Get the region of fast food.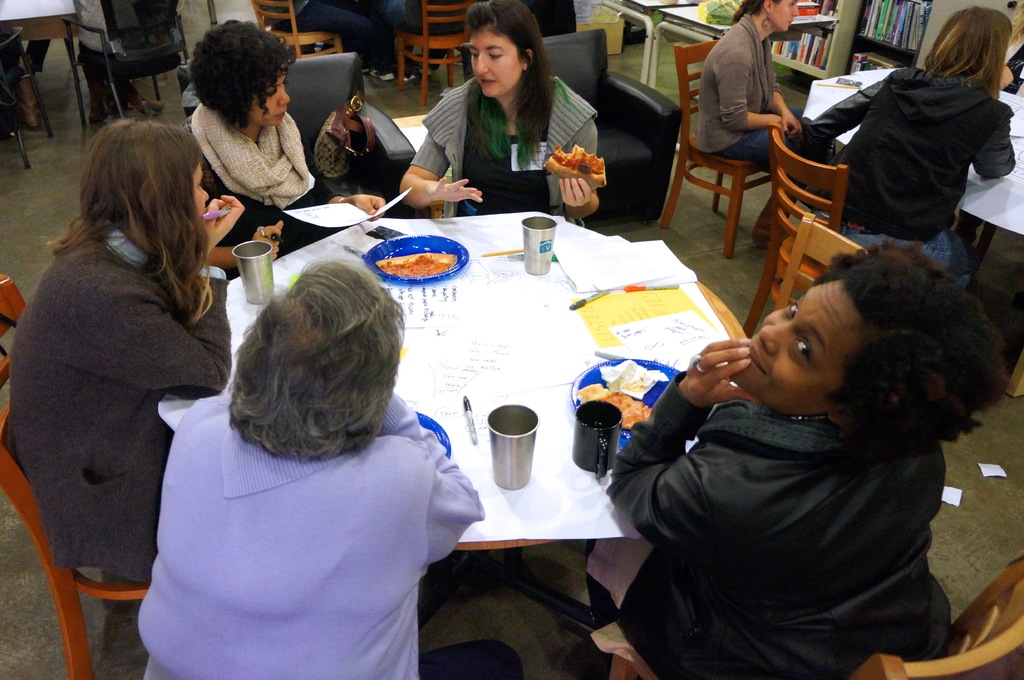
[376, 252, 458, 280].
